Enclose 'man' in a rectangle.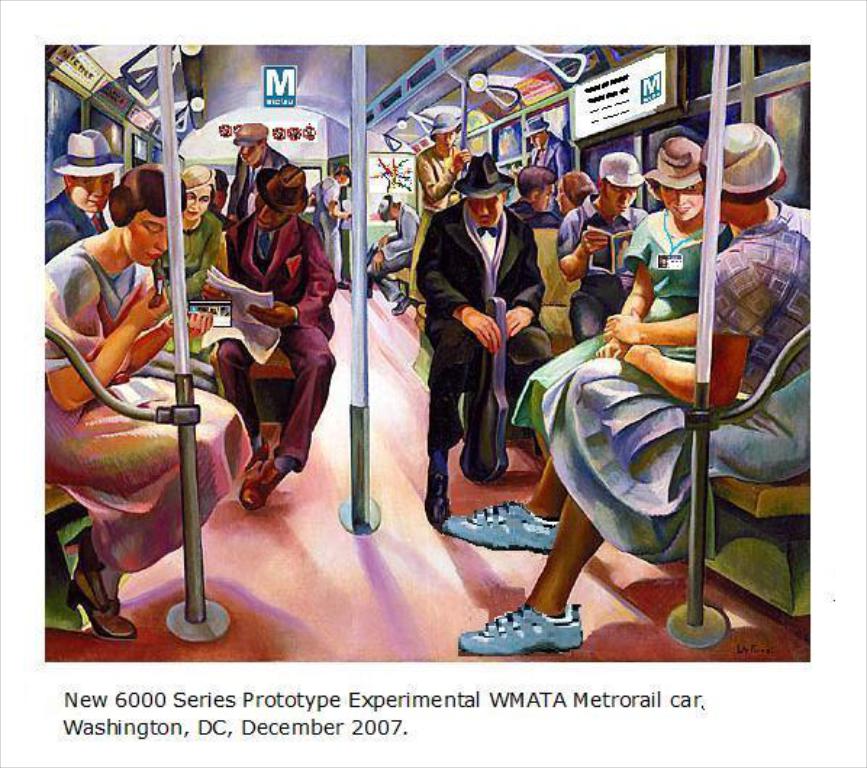
<region>209, 155, 341, 513</region>.
